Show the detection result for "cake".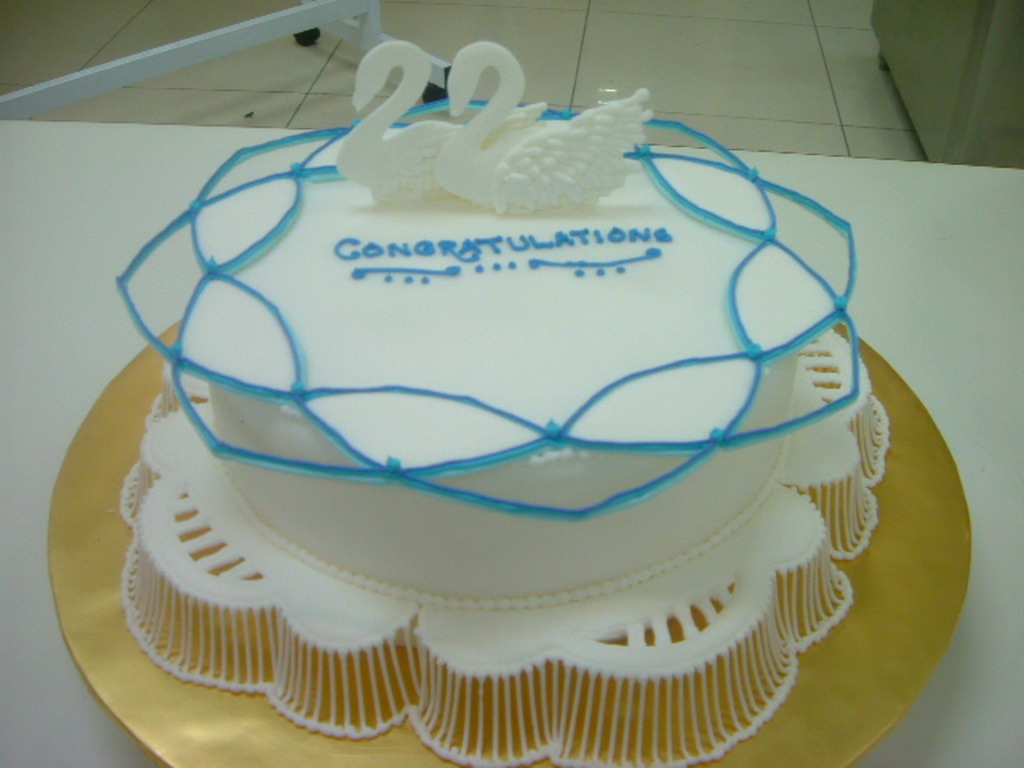
115 40 888 766.
